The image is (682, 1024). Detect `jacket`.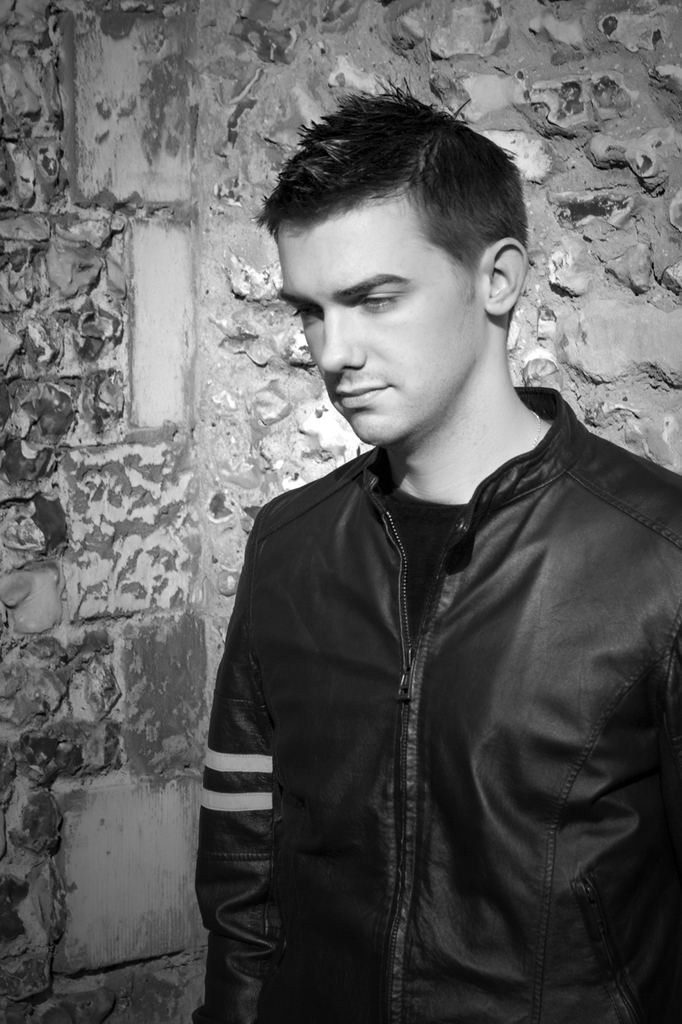
Detection: box=[195, 391, 681, 1023].
